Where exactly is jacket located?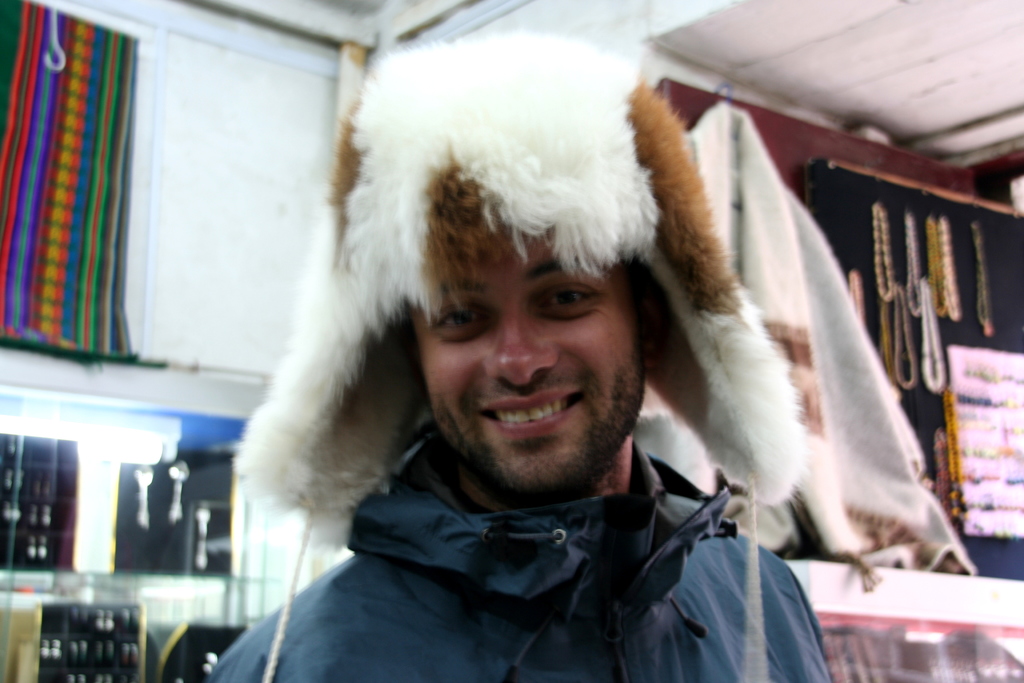
Its bounding box is [left=203, top=404, right=872, bottom=682].
